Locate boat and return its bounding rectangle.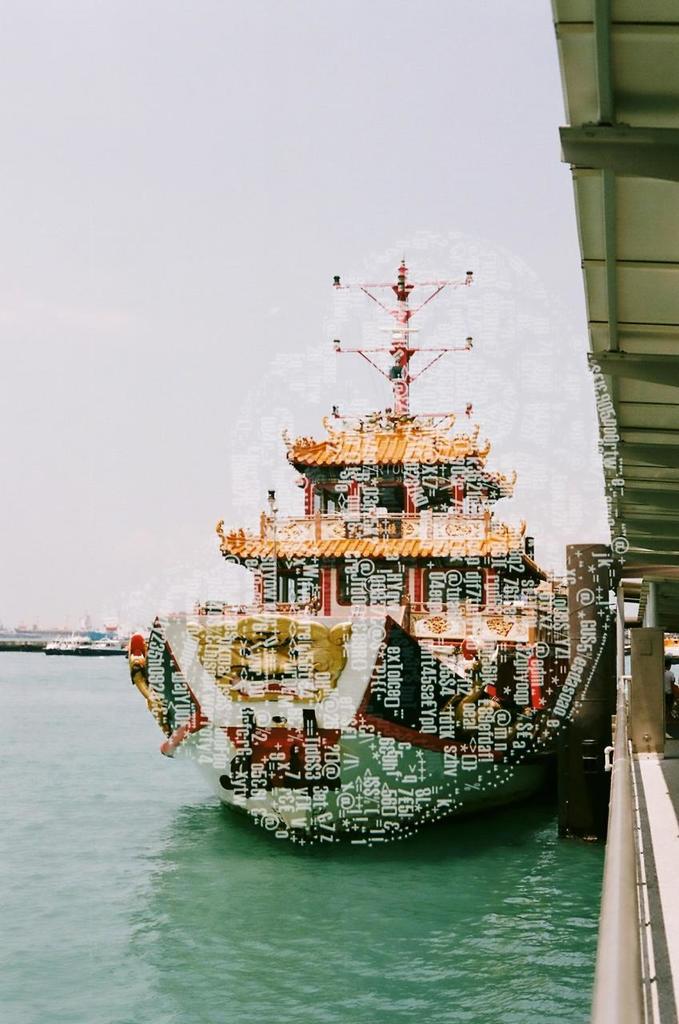
(44,623,123,658).
